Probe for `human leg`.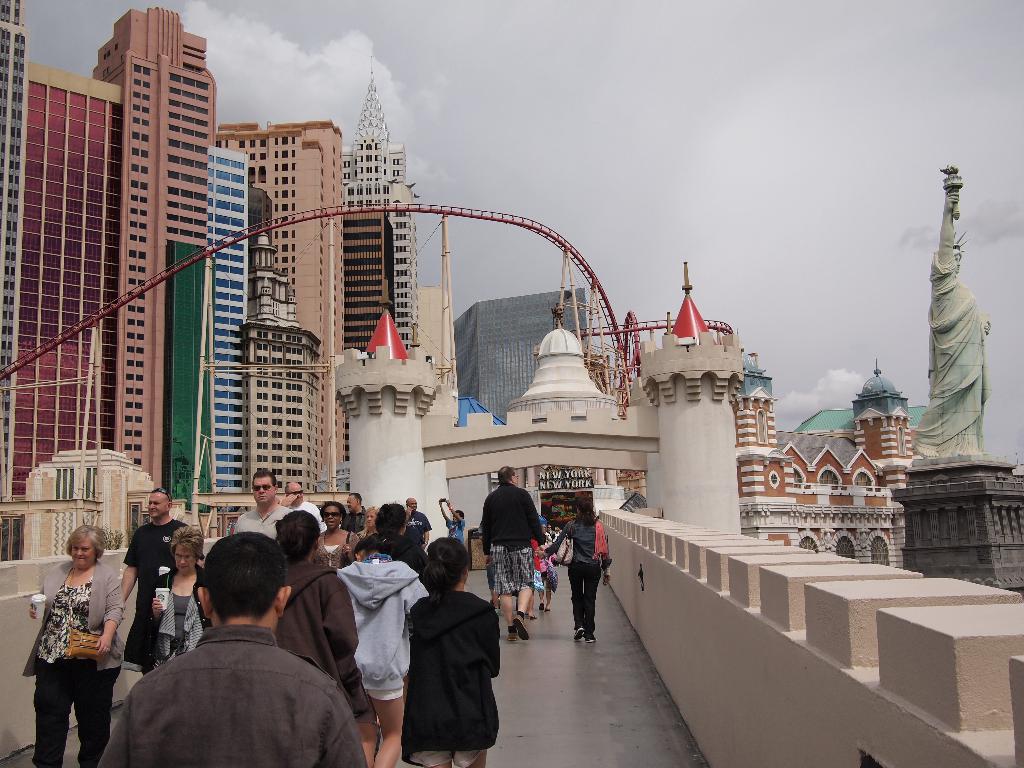
Probe result: bbox(28, 655, 74, 766).
